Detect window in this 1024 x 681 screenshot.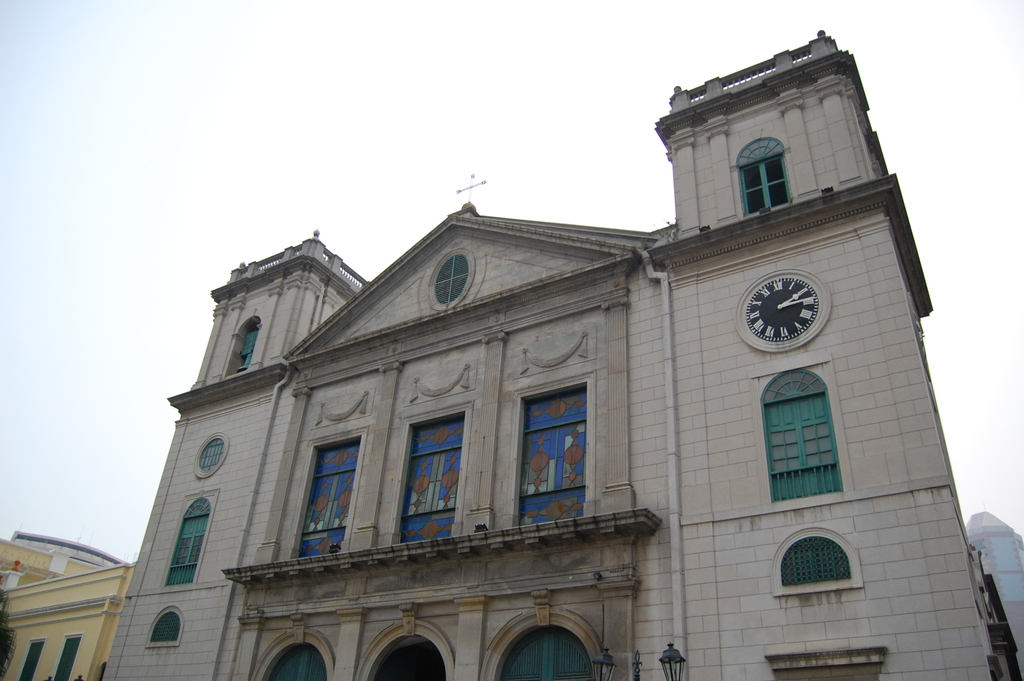
Detection: <box>762,372,841,499</box>.
